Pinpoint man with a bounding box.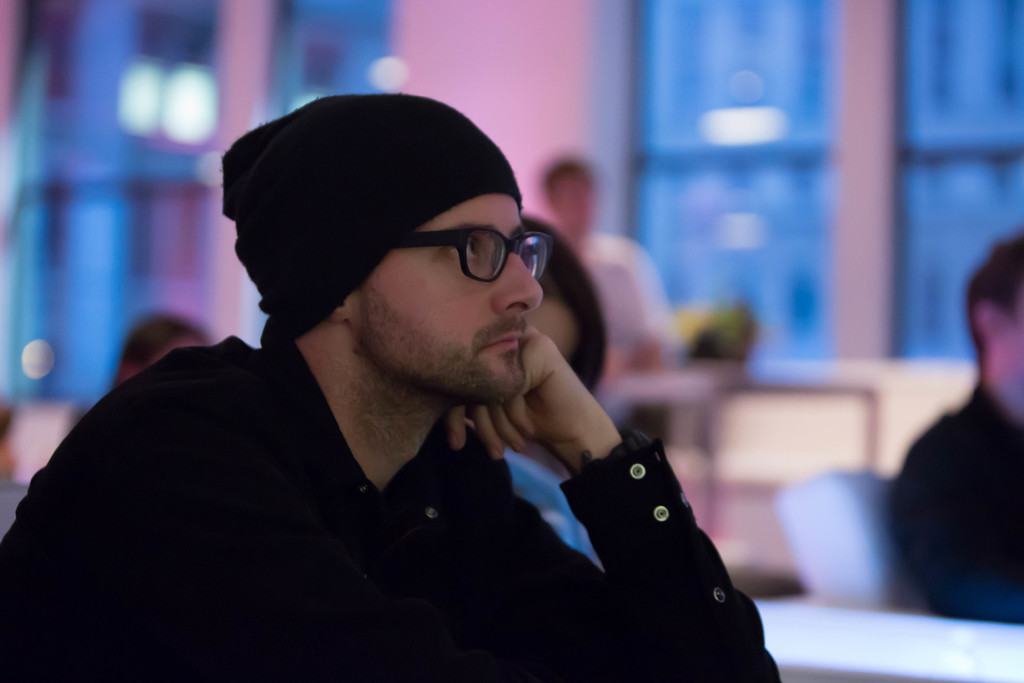
x1=893, y1=234, x2=1023, y2=494.
